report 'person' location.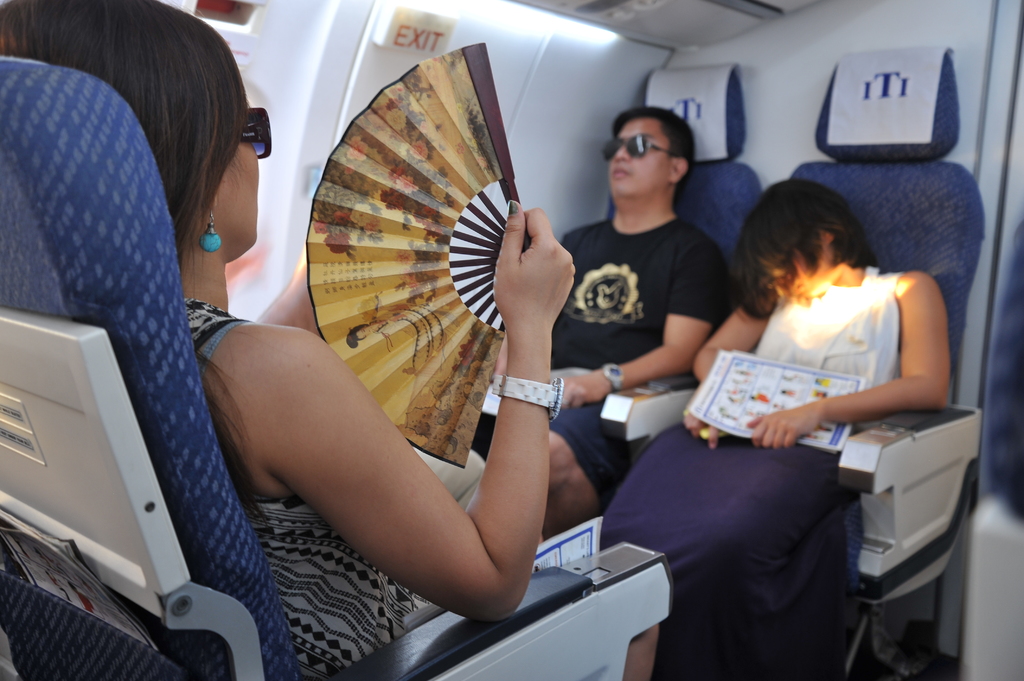
Report: 600, 179, 950, 680.
